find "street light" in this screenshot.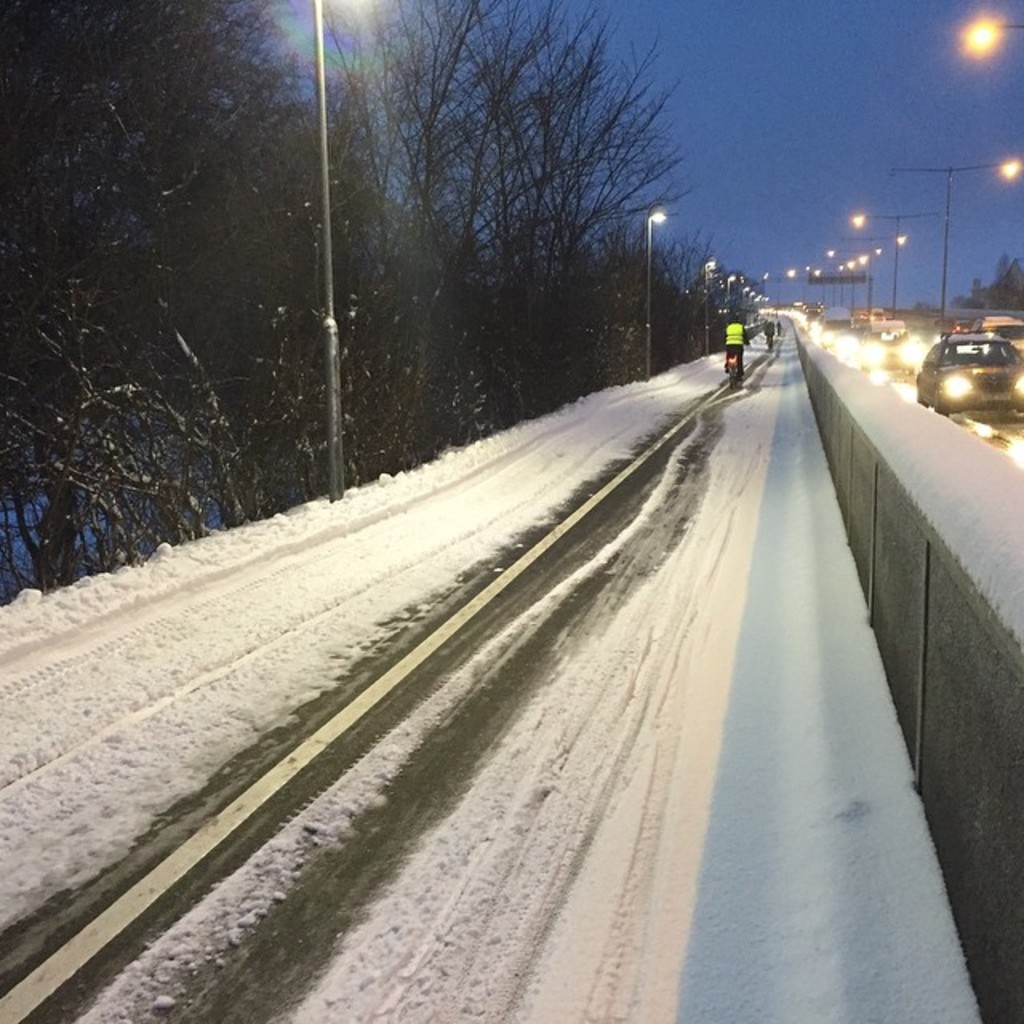
The bounding box for "street light" is pyautogui.locateOnScreen(888, 160, 1022, 310).
